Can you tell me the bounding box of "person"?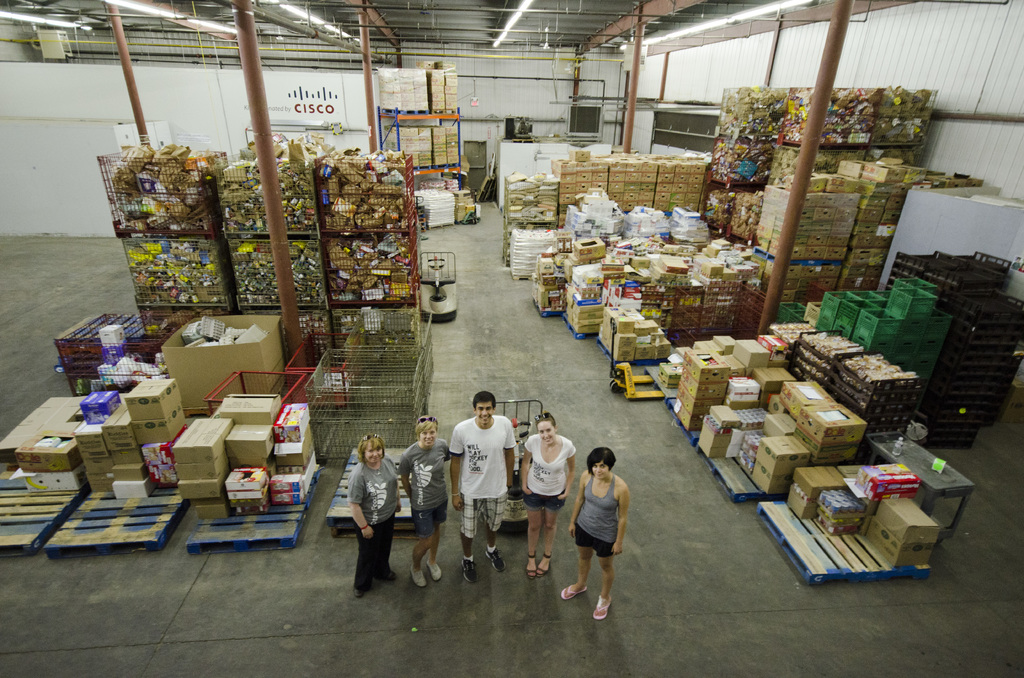
BBox(449, 393, 519, 585).
